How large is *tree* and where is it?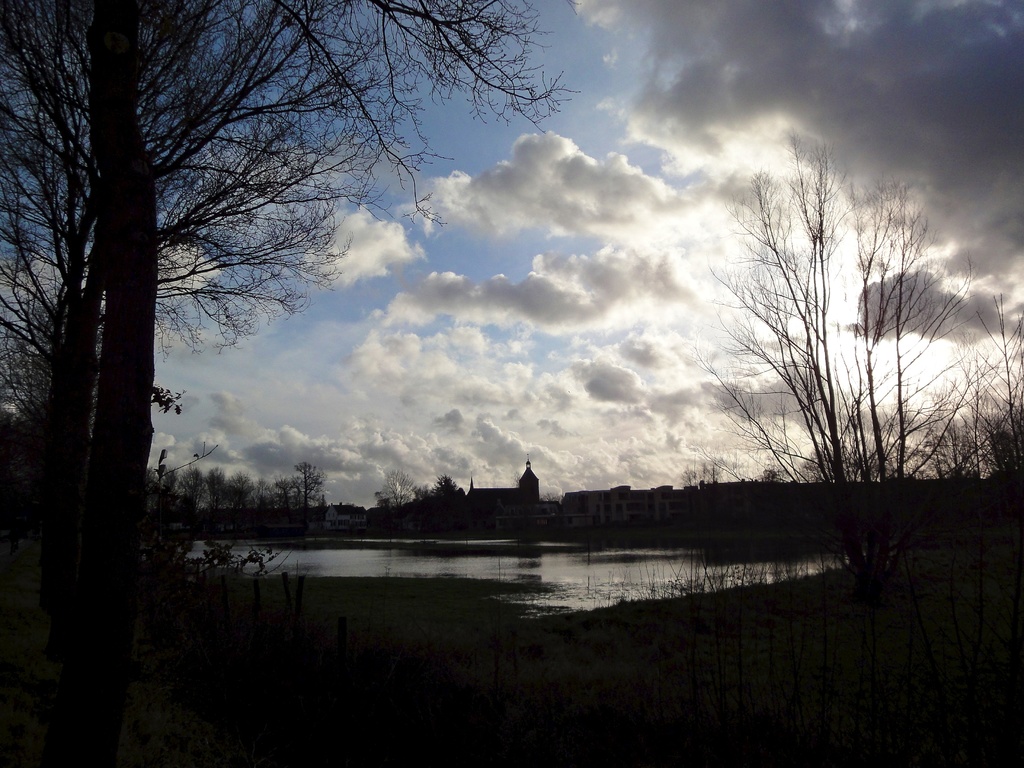
Bounding box: Rect(283, 458, 331, 529).
